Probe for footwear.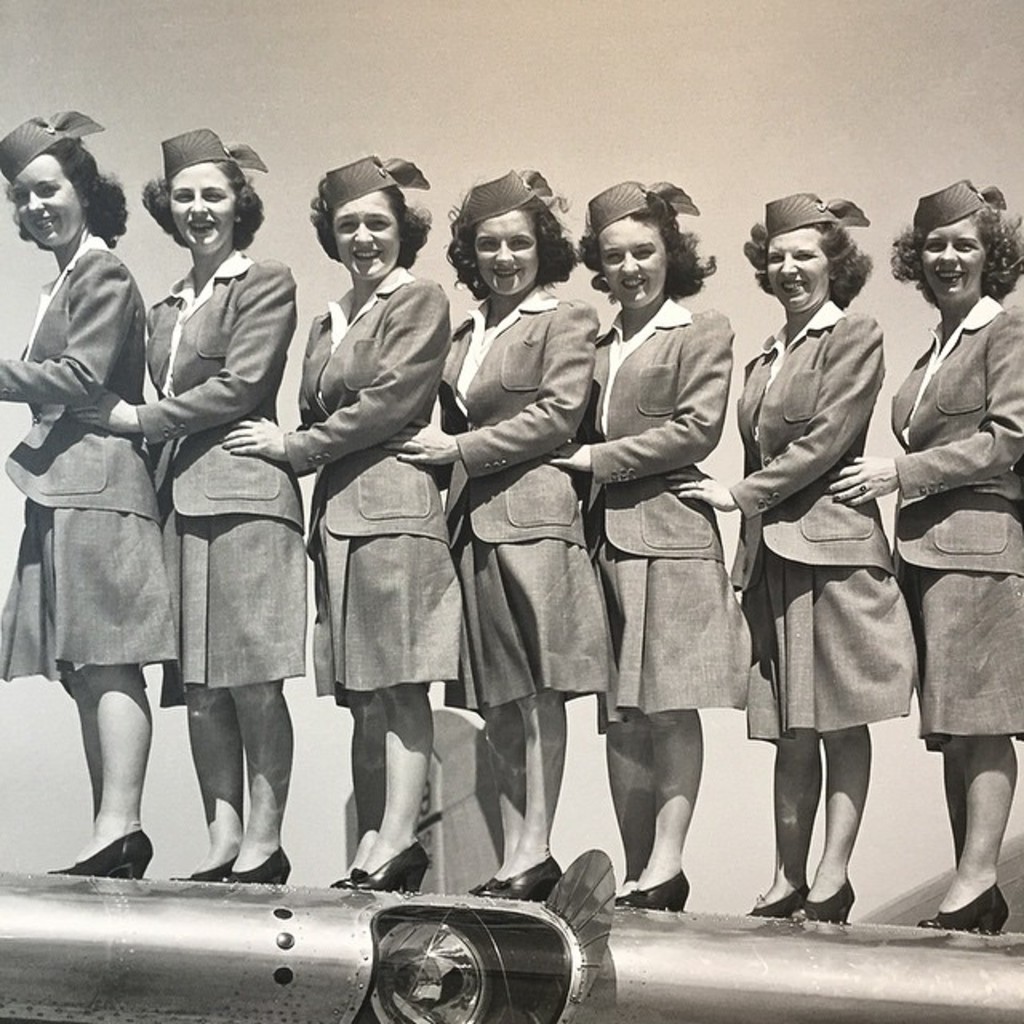
Probe result: {"left": 168, "top": 854, "right": 238, "bottom": 880}.
